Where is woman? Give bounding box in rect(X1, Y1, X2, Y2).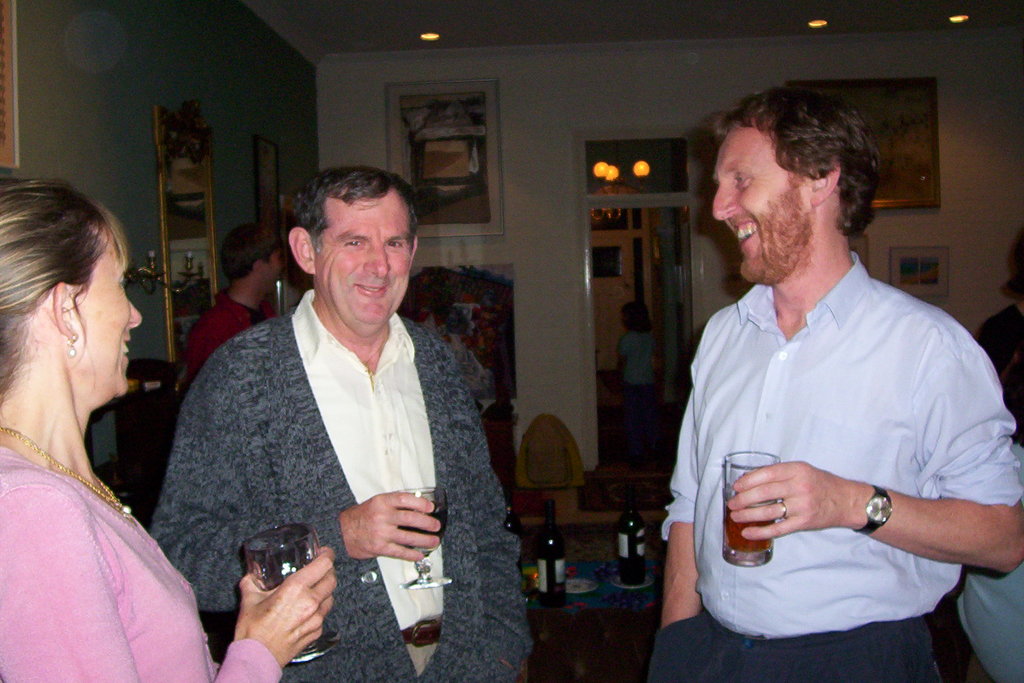
rect(0, 177, 335, 682).
